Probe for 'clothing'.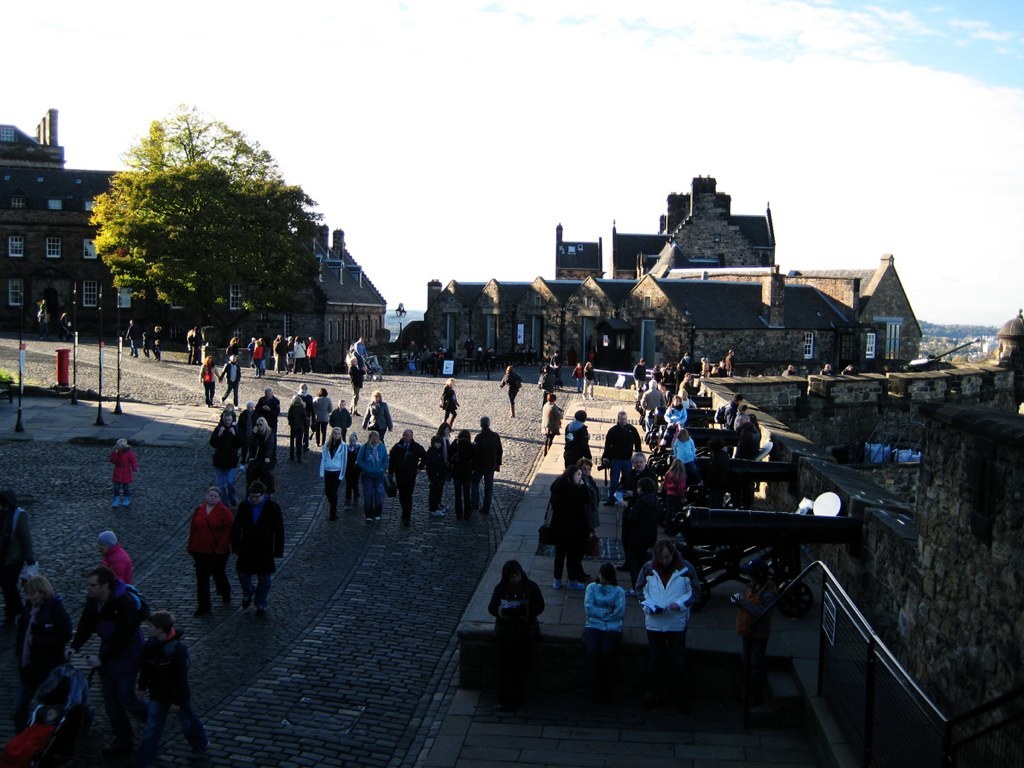
Probe result: Rect(605, 424, 641, 482).
